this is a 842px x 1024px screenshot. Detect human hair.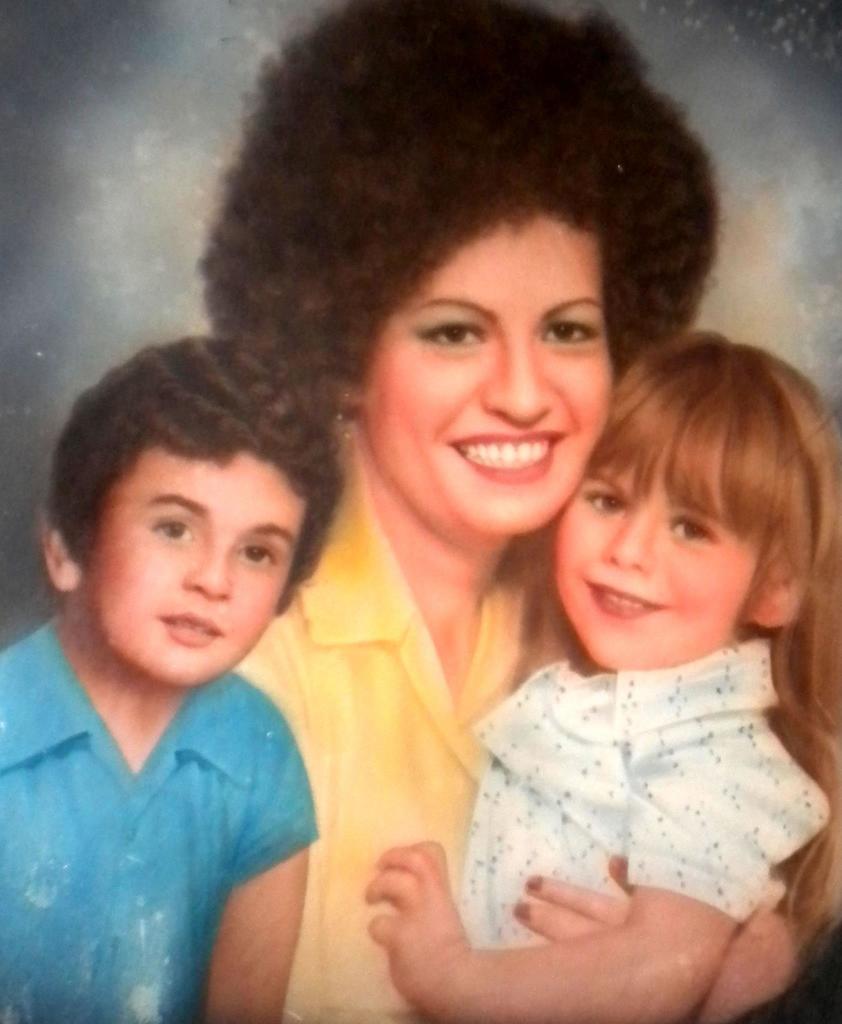
[585, 329, 841, 957].
